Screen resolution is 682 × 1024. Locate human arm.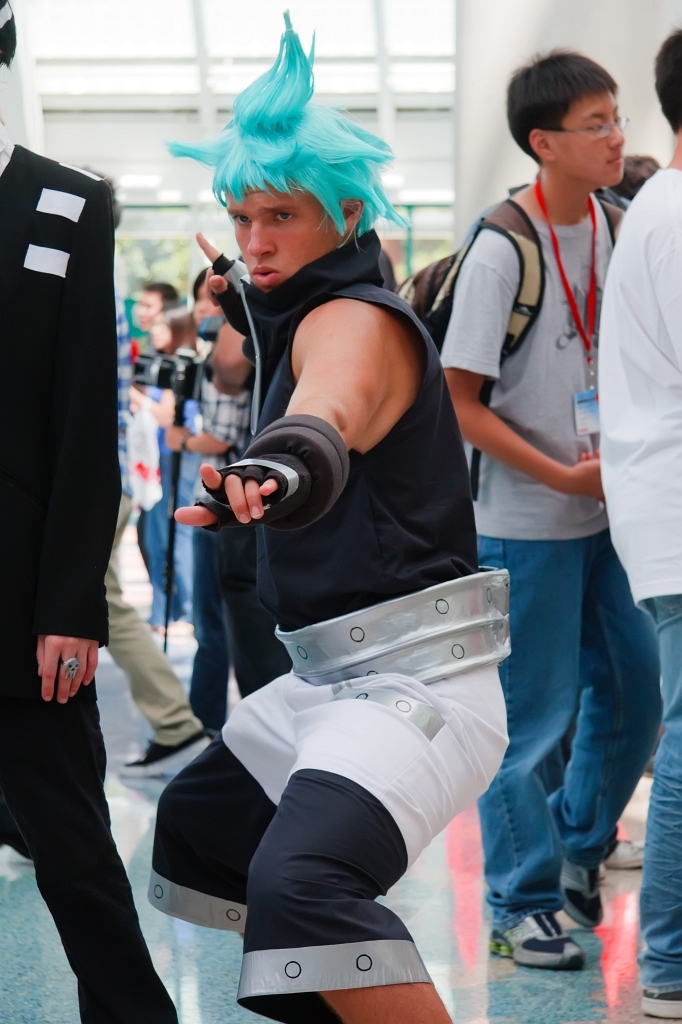
bbox(191, 230, 266, 359).
